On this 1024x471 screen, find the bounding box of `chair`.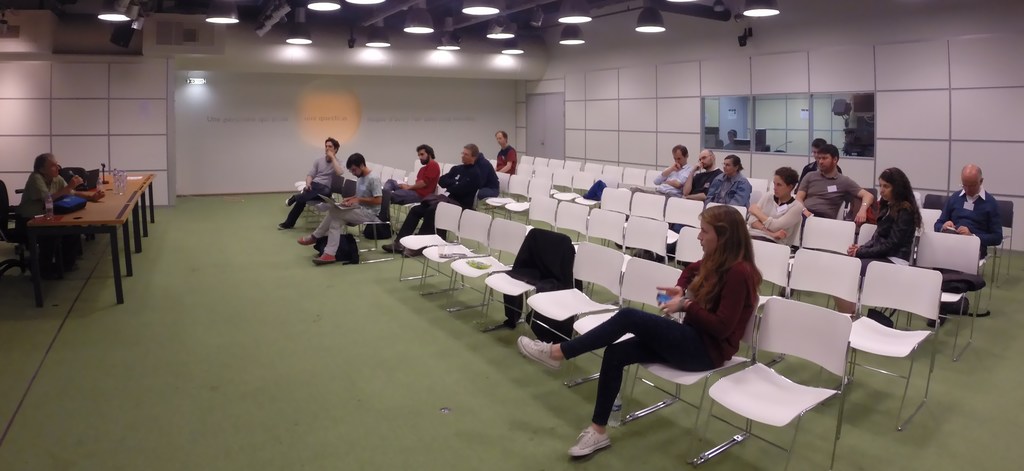
Bounding box: (706, 201, 748, 229).
